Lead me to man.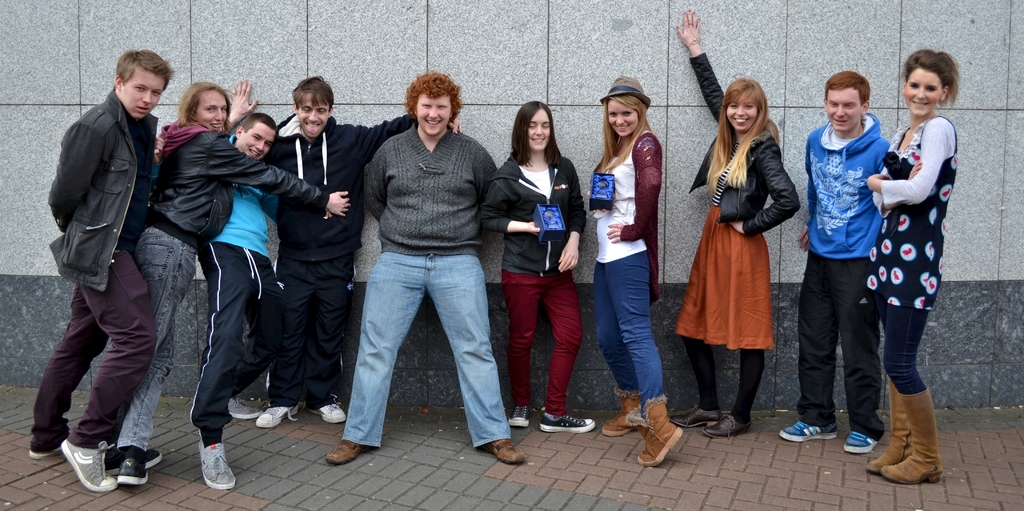
Lead to (x1=253, y1=73, x2=465, y2=433).
